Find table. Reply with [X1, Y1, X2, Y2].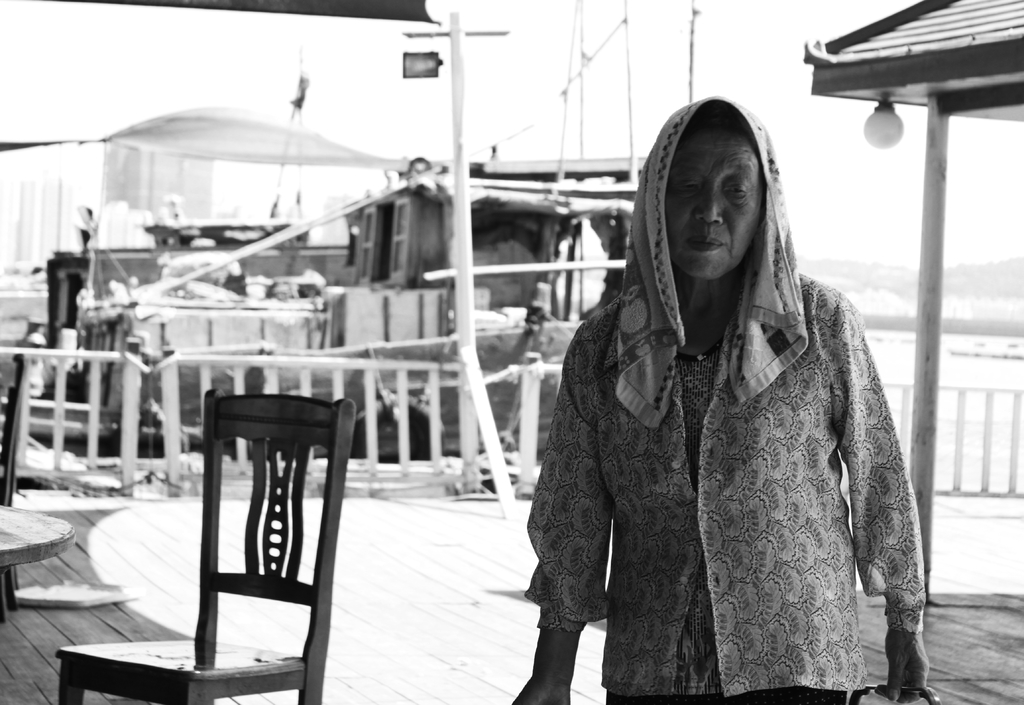
[0, 503, 79, 573].
